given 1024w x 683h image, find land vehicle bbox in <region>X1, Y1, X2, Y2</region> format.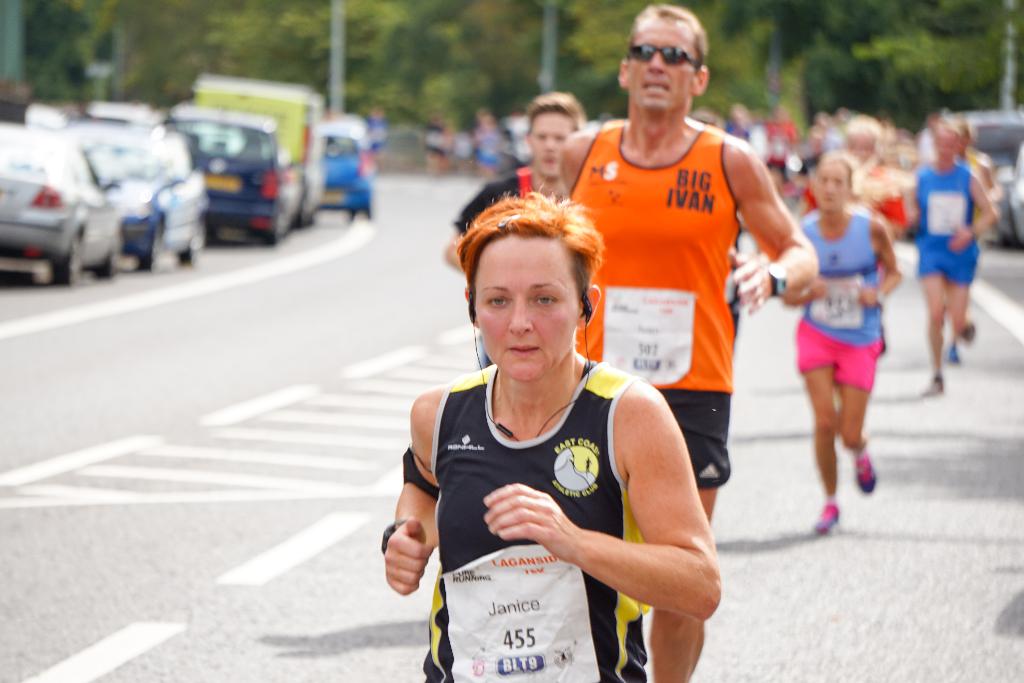
<region>1004, 137, 1023, 238</region>.
